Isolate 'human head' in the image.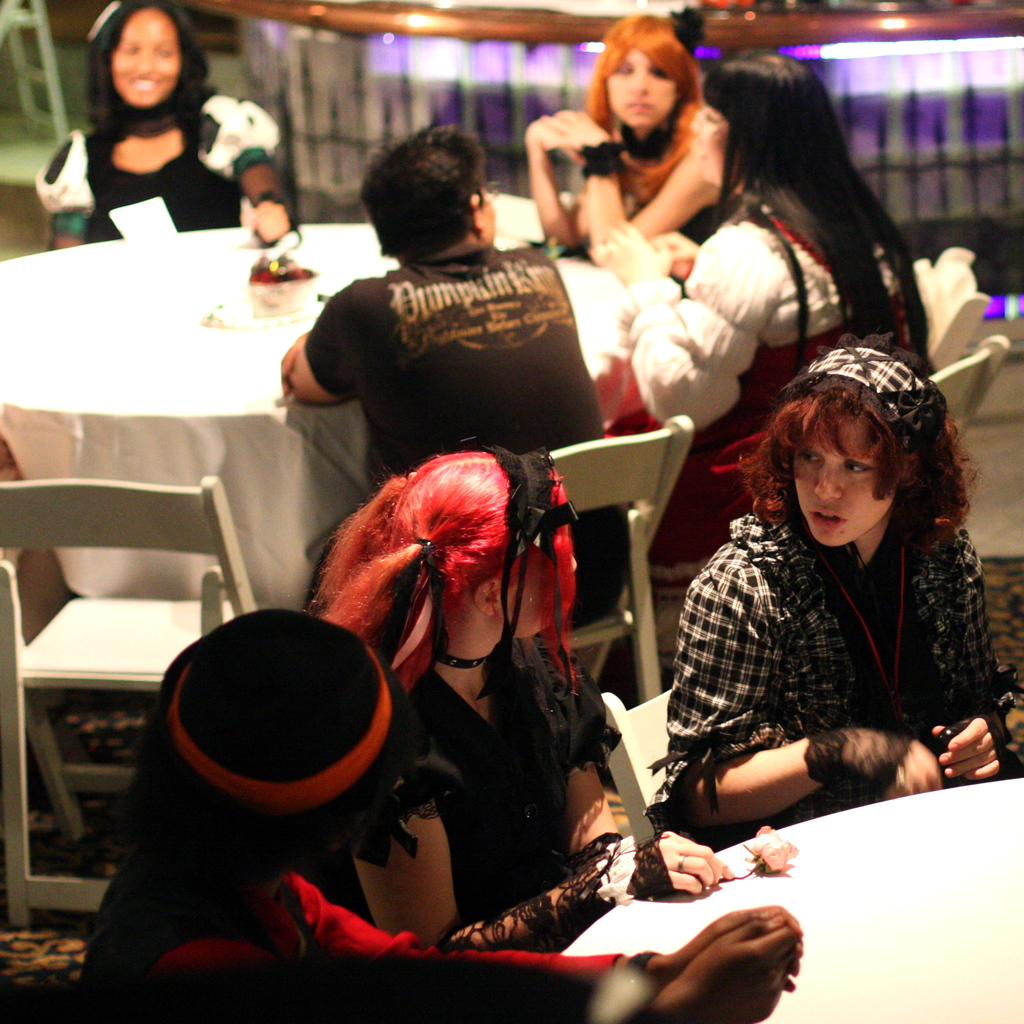
Isolated region: [103, 0, 185, 110].
